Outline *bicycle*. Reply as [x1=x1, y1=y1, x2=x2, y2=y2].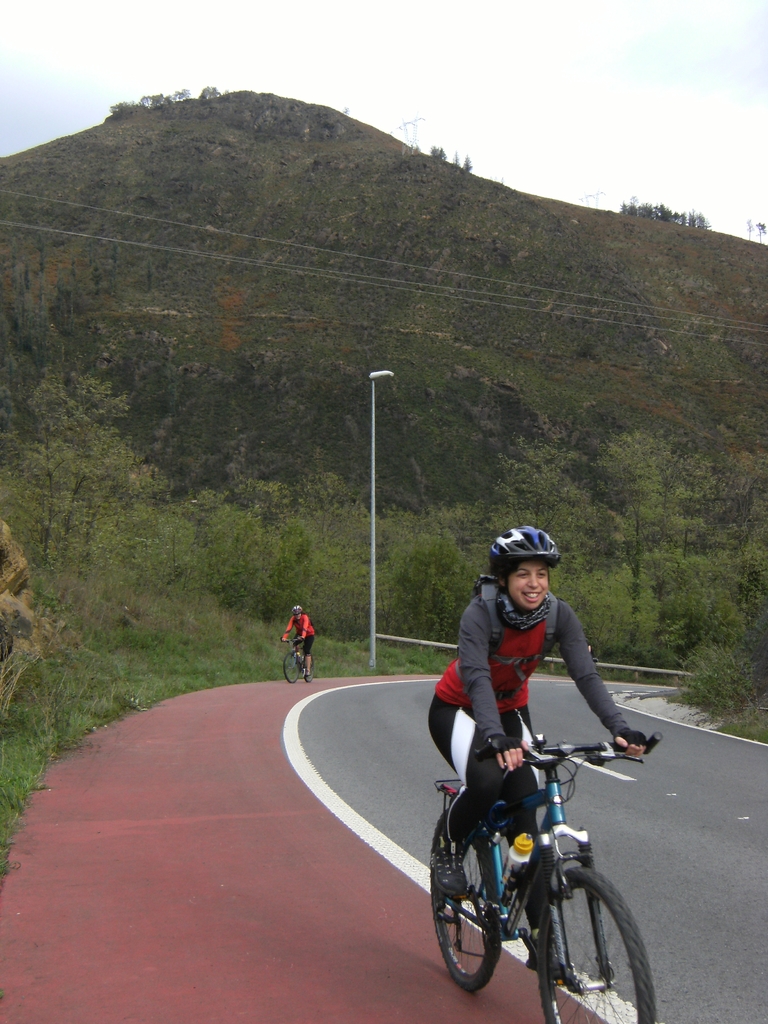
[x1=277, y1=634, x2=316, y2=683].
